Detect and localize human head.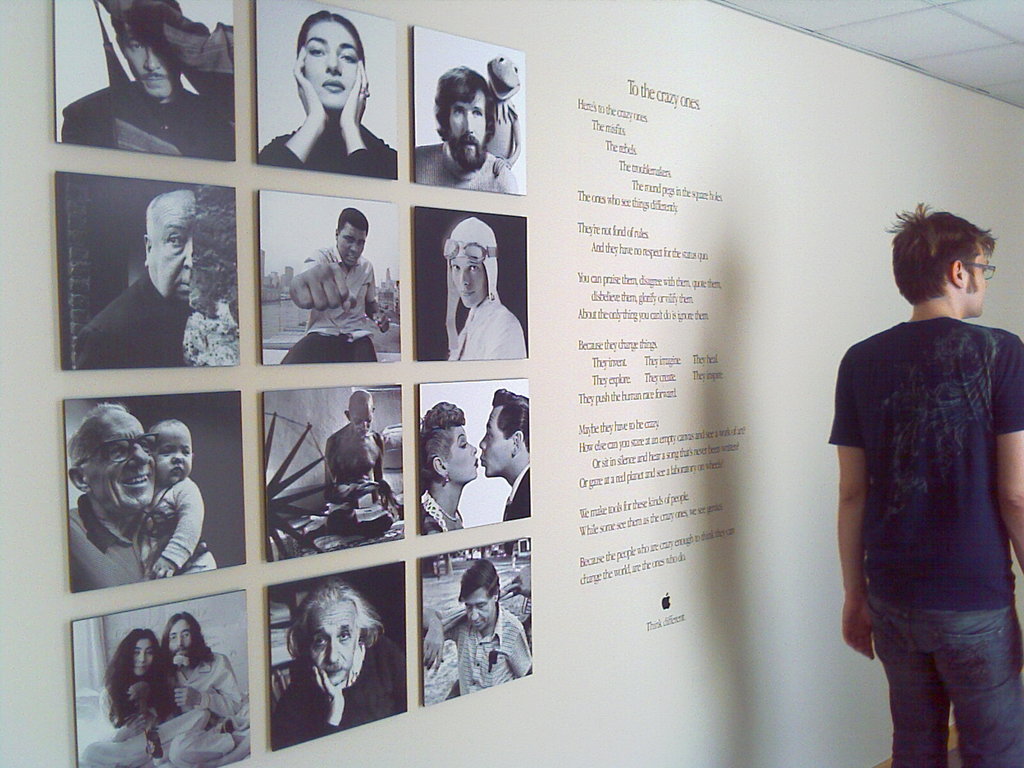
Localized at x1=475 y1=387 x2=531 y2=474.
